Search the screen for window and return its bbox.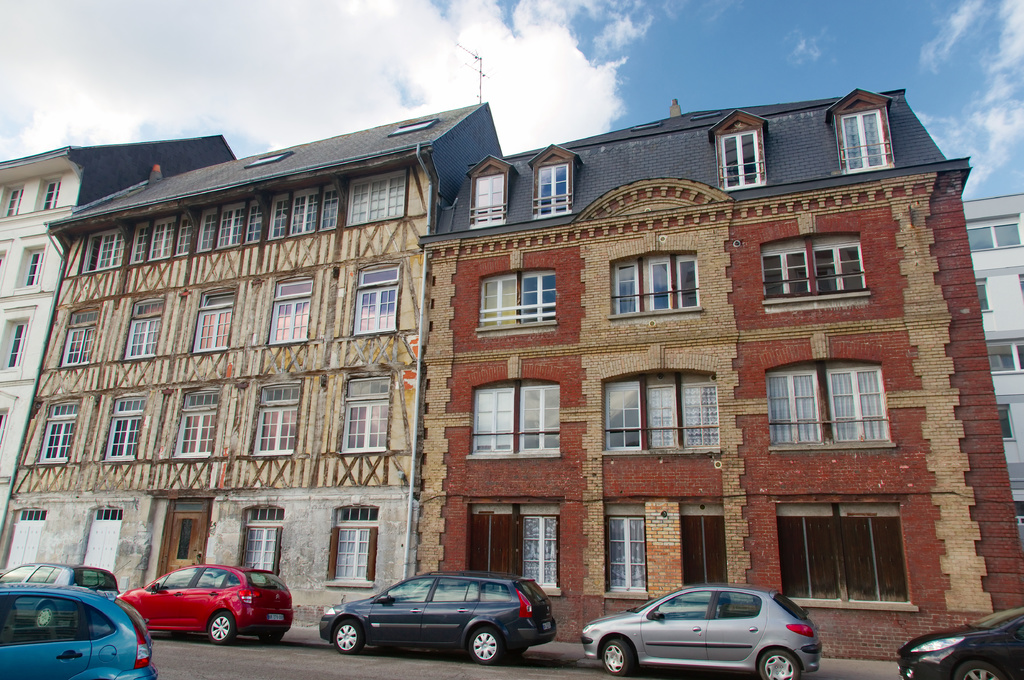
Found: select_region(268, 181, 337, 242).
